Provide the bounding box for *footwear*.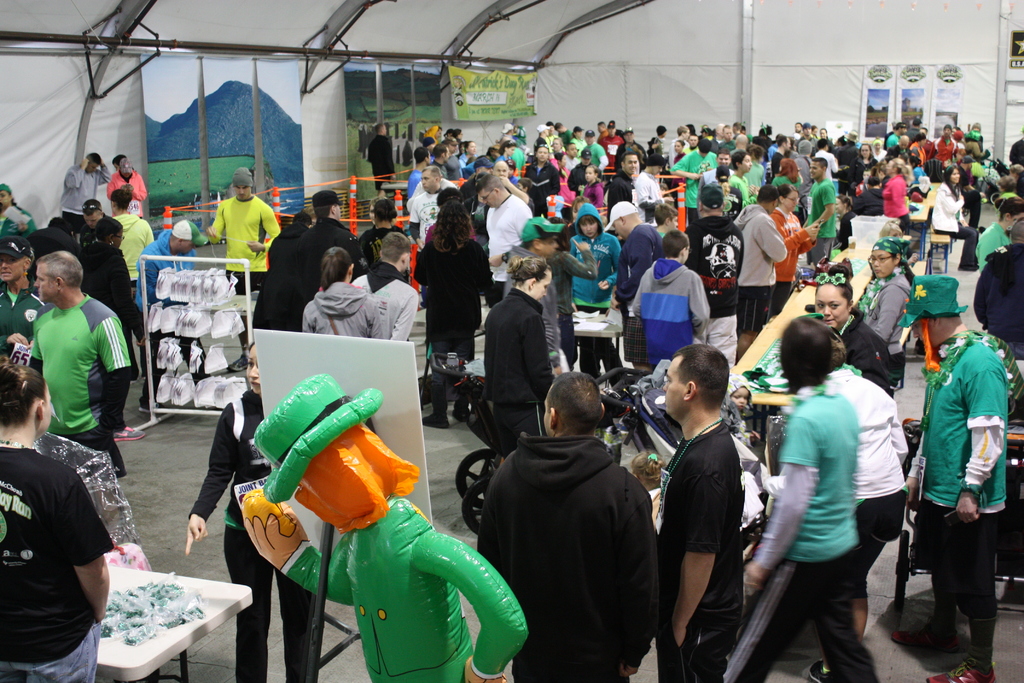
(x1=110, y1=418, x2=147, y2=445).
